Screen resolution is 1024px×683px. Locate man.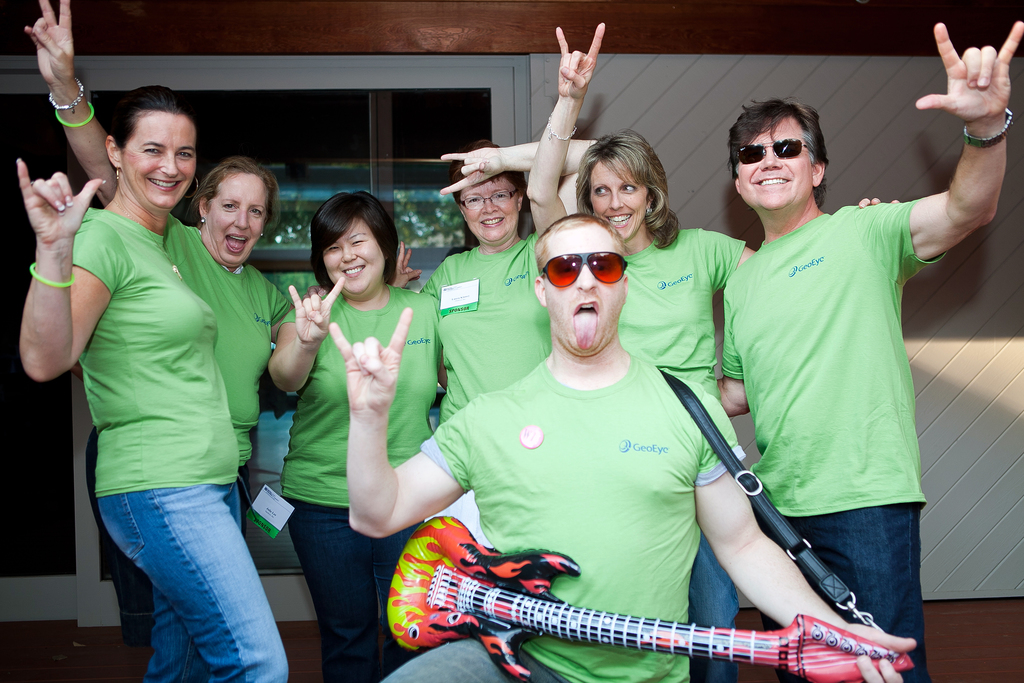
(332,213,913,682).
